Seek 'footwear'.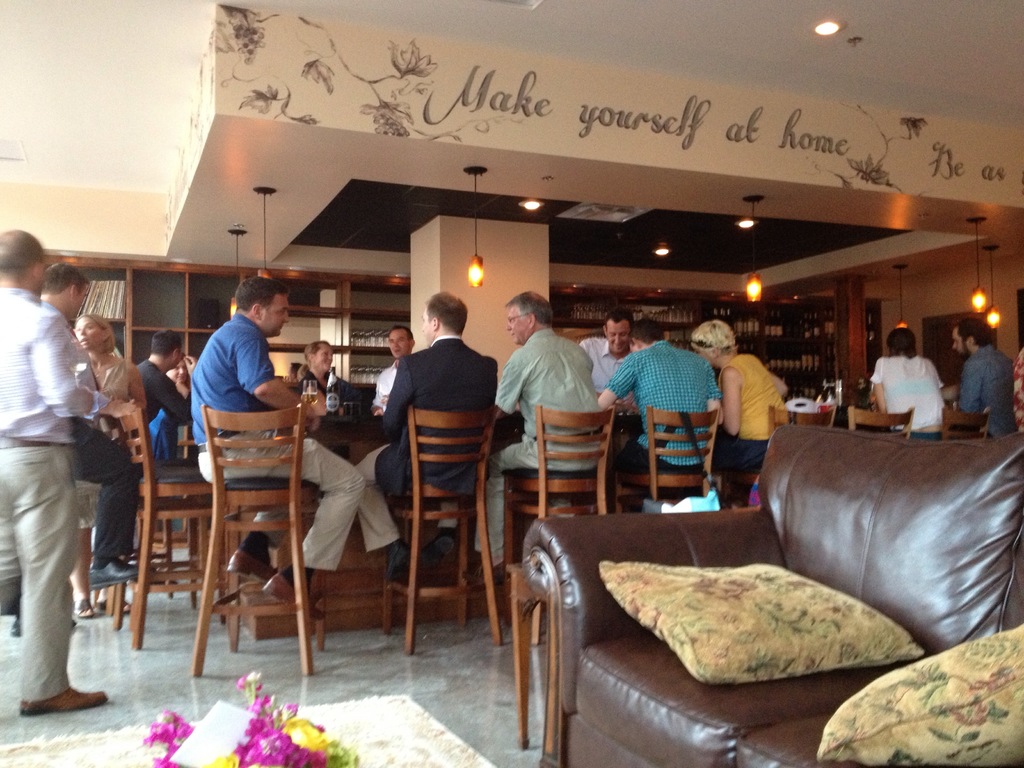
<box>227,549,278,581</box>.
